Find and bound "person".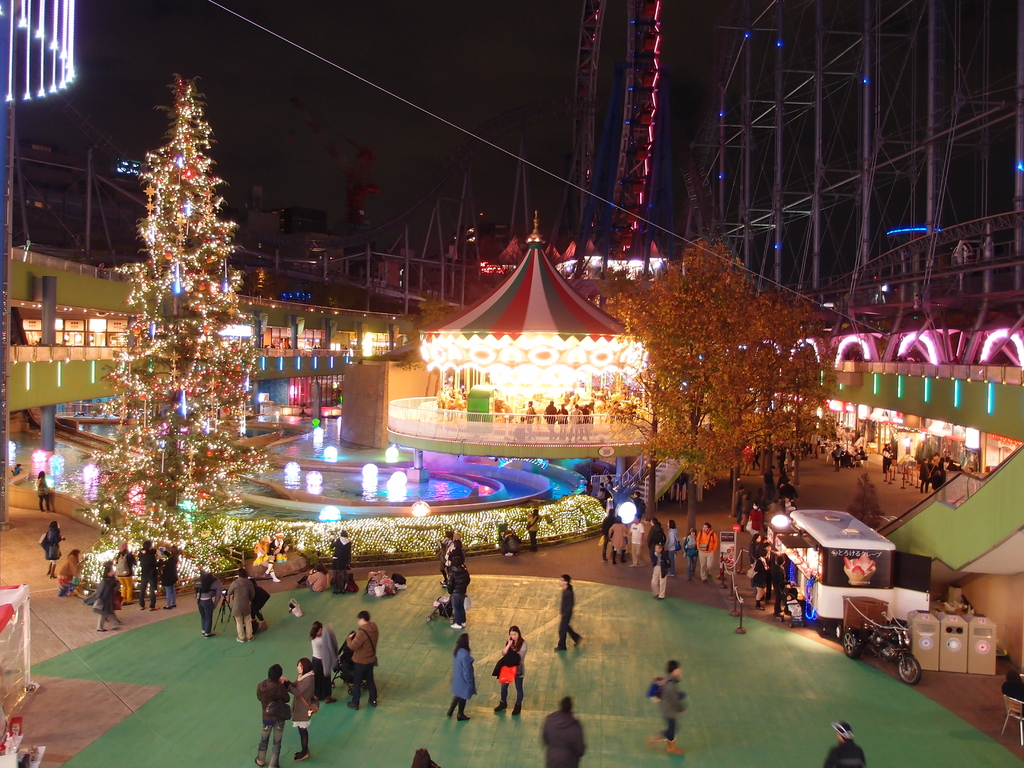
Bound: box=[449, 634, 476, 723].
